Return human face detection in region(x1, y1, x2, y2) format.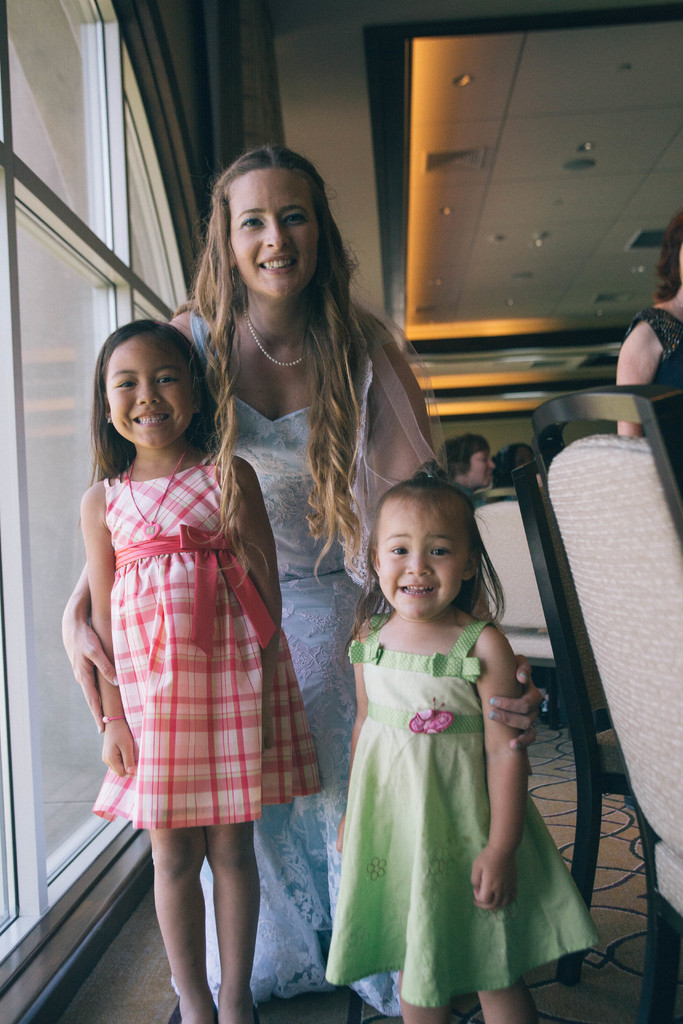
region(516, 447, 540, 470).
